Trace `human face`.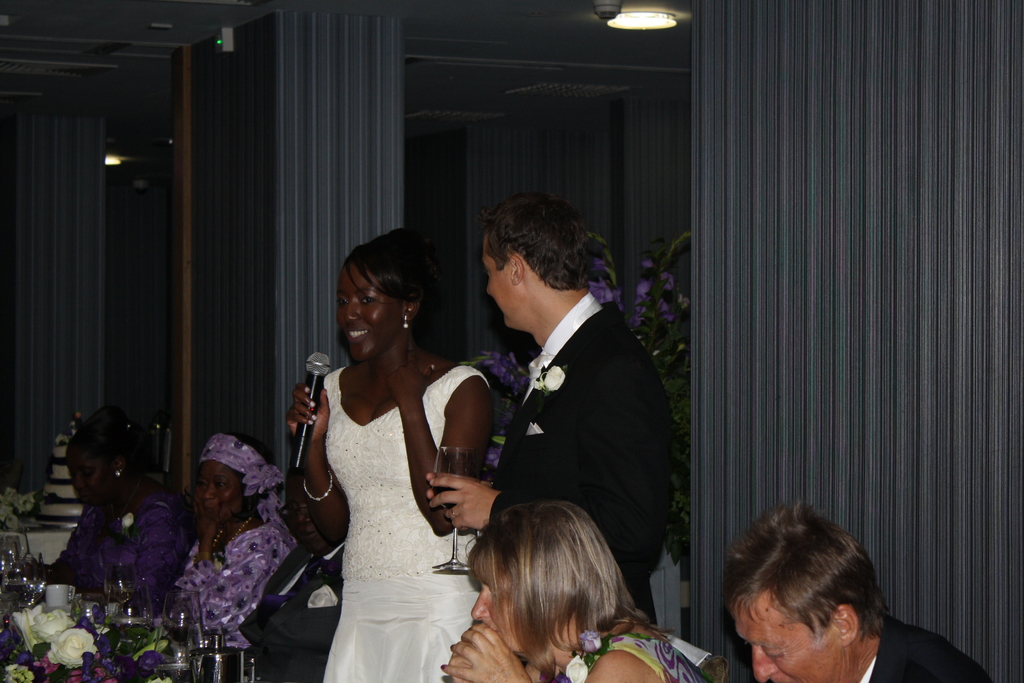
Traced to 734/589/846/682.
